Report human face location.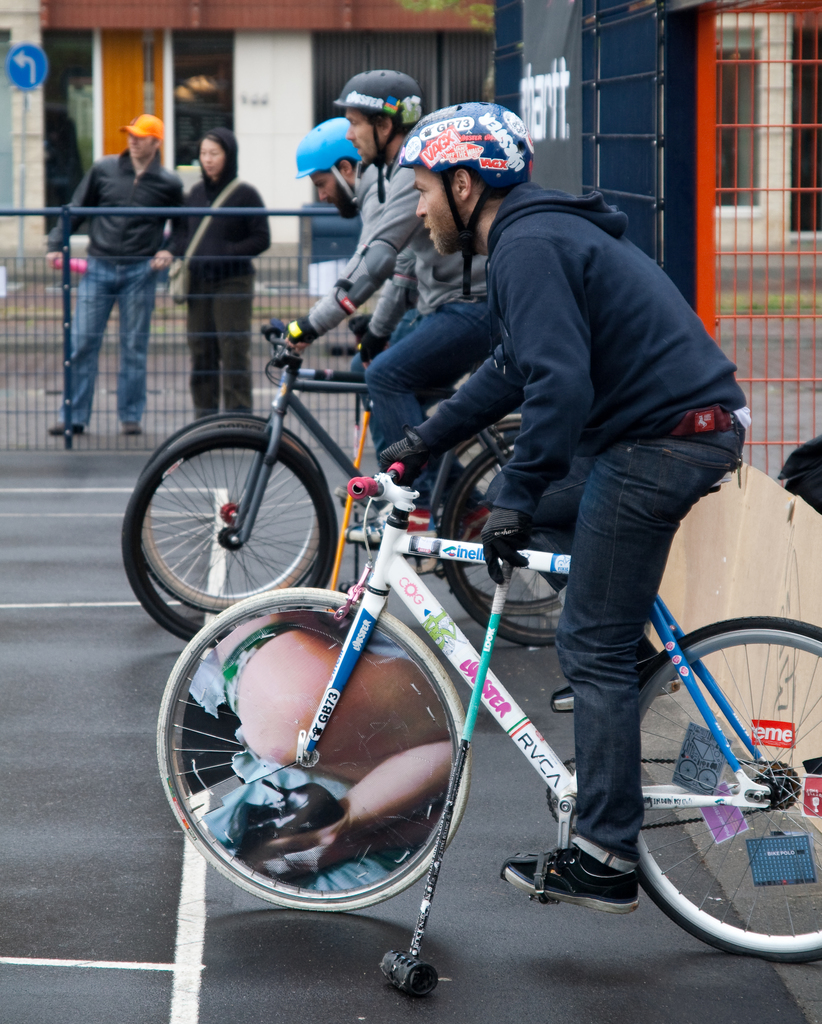
Report: 344:106:382:159.
